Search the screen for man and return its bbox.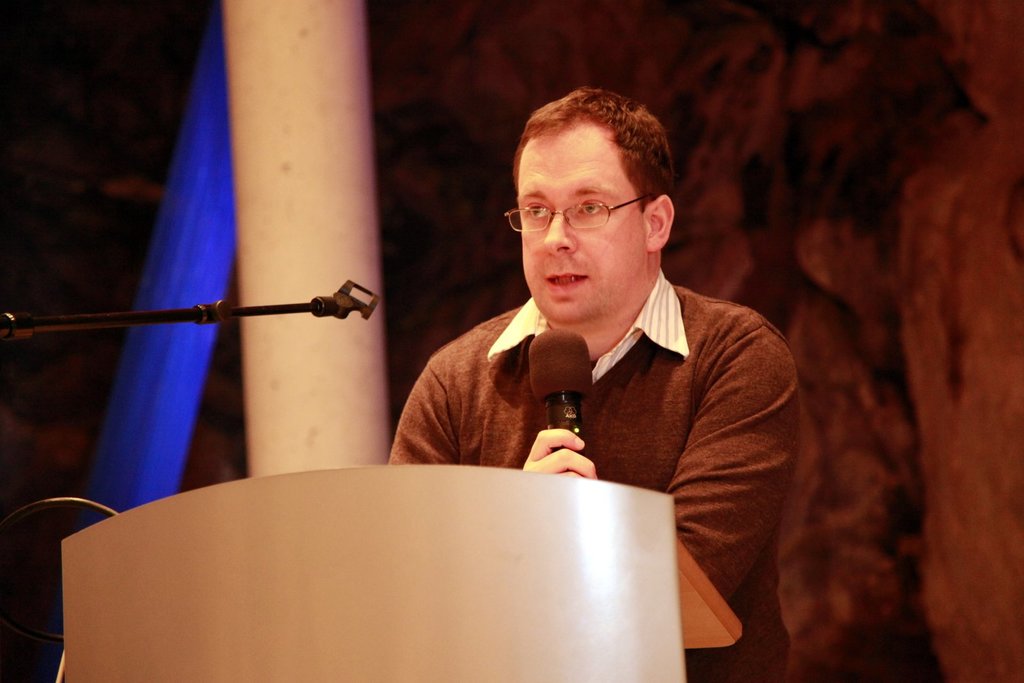
Found: crop(369, 102, 807, 582).
